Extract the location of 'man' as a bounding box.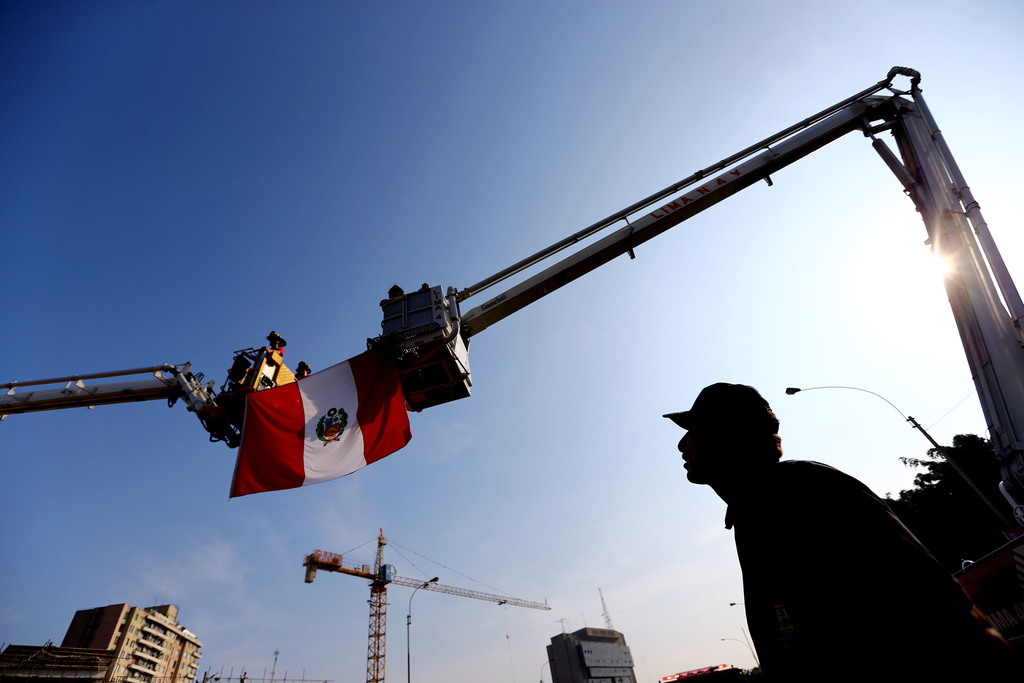
left=264, top=328, right=289, bottom=357.
